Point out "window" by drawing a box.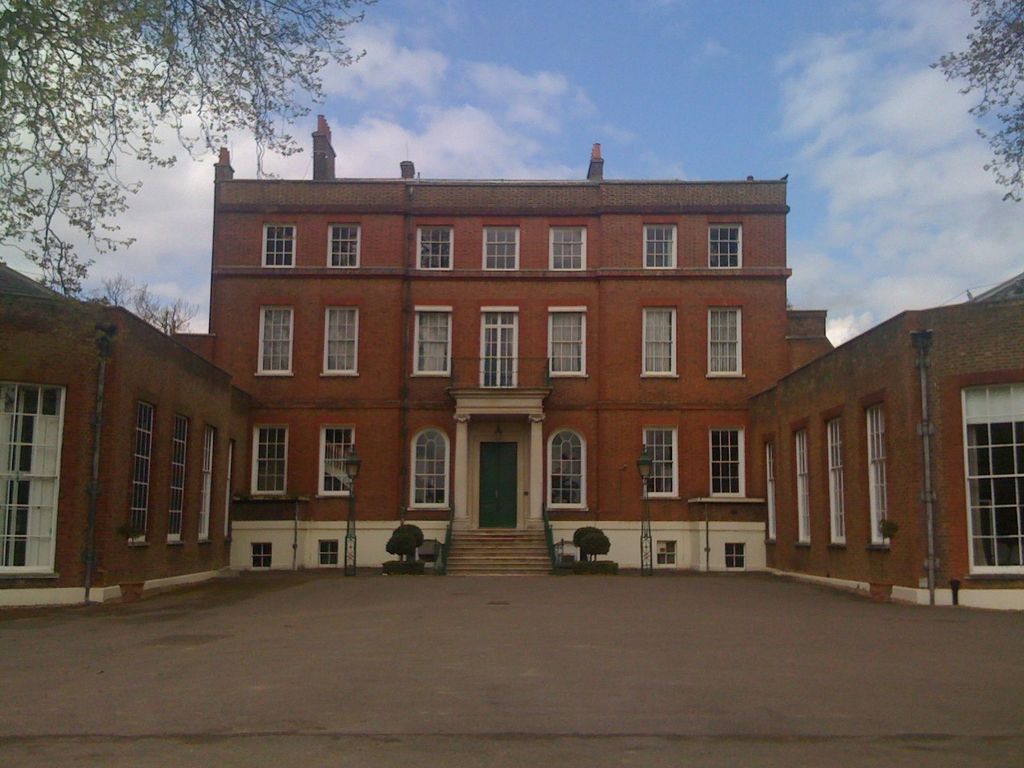
box(707, 223, 744, 273).
